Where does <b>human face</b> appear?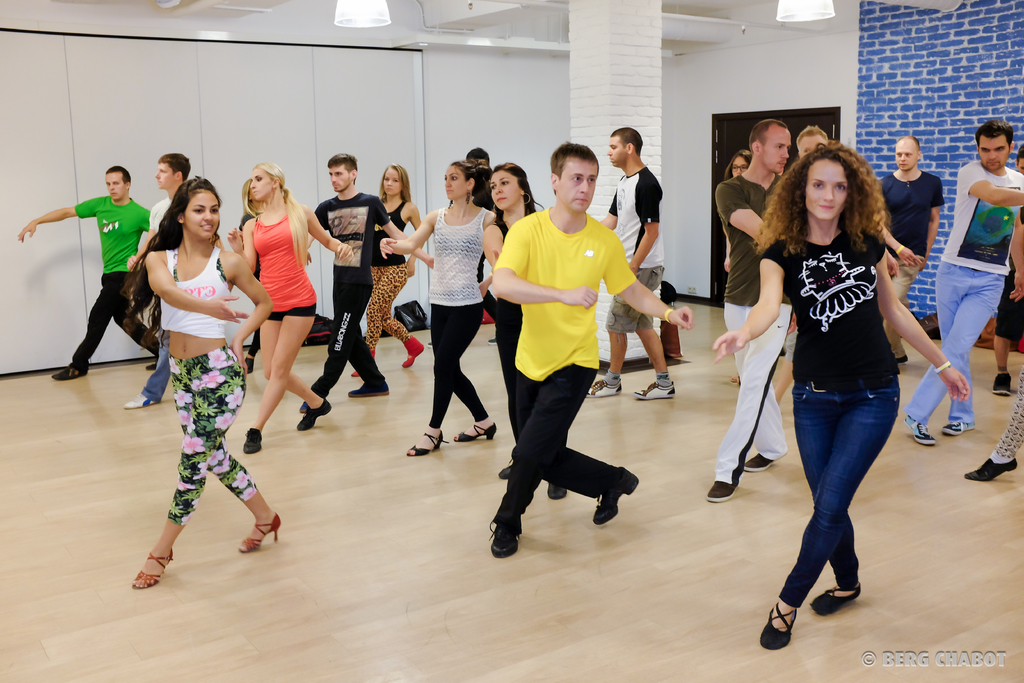
Appears at rect(895, 147, 921, 168).
